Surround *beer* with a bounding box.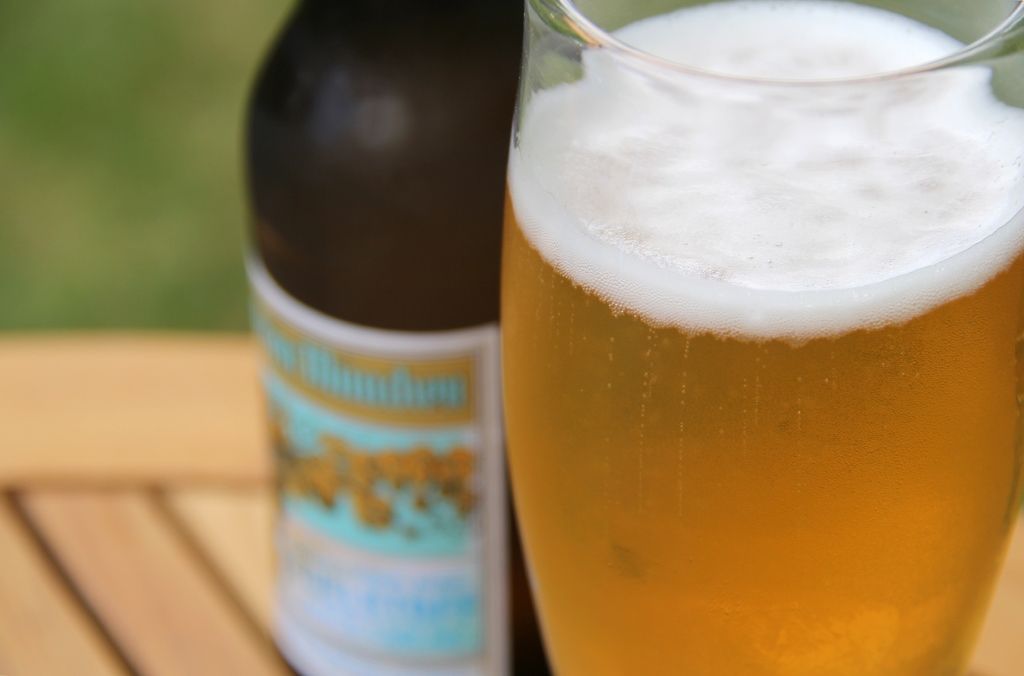
{"left": 500, "top": 0, "right": 1023, "bottom": 675}.
